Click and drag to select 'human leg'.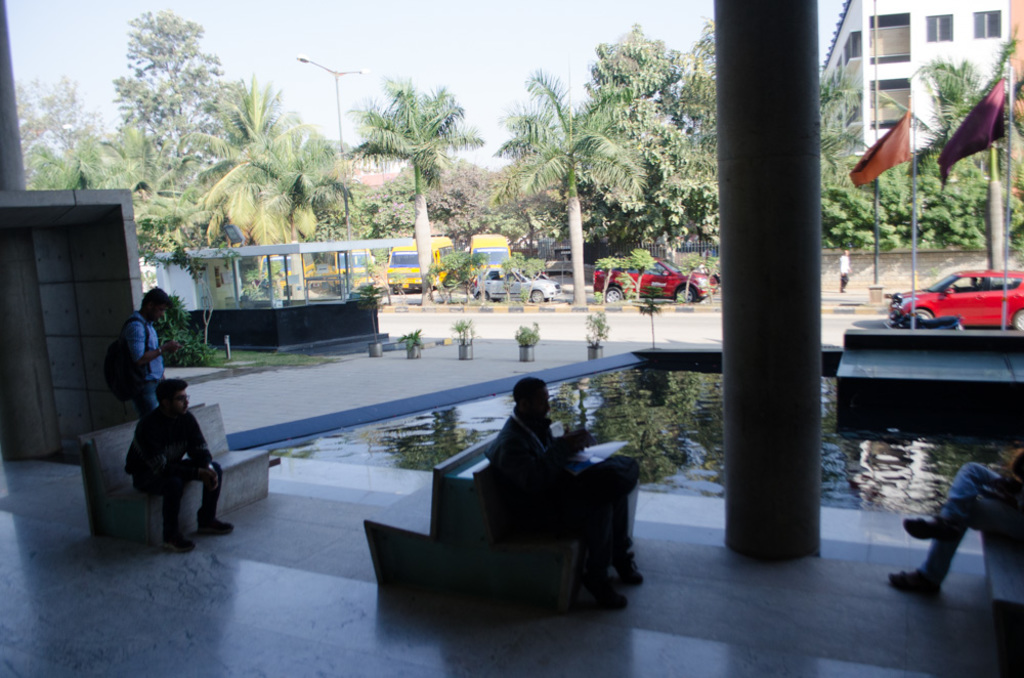
Selection: crop(182, 455, 236, 535).
